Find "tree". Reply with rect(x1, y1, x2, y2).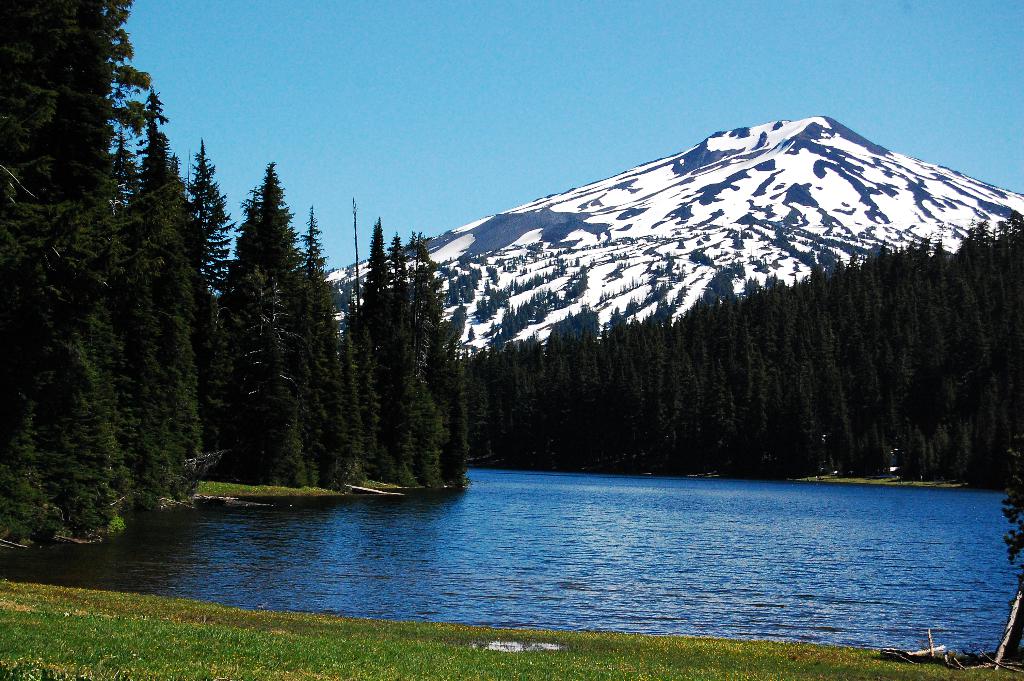
rect(0, 0, 156, 529).
